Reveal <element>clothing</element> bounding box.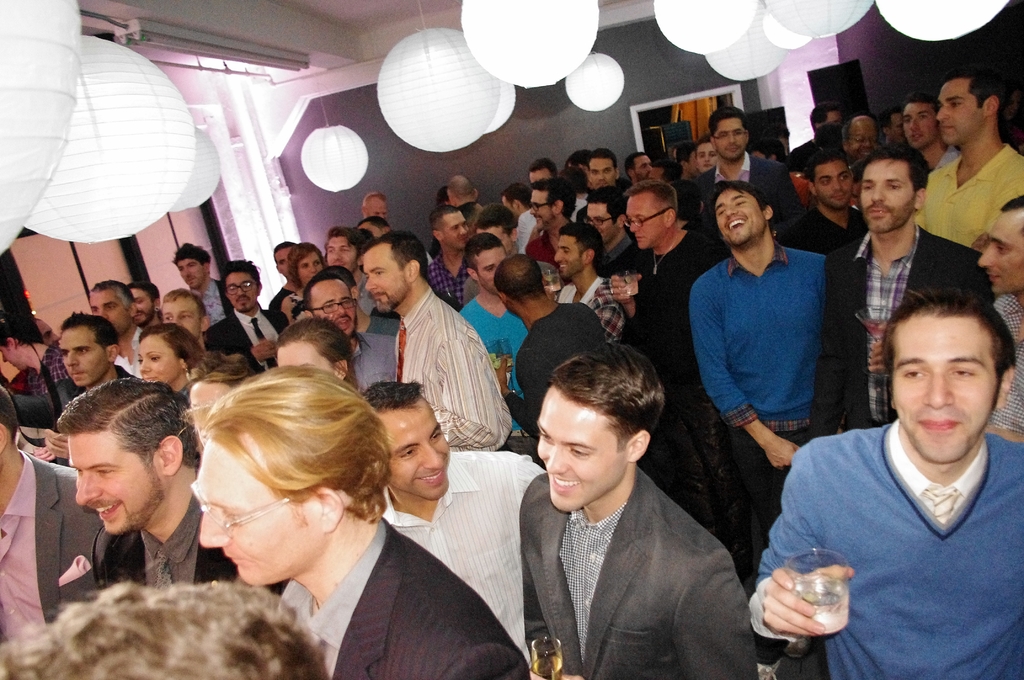
Revealed: {"left": 916, "top": 133, "right": 1023, "bottom": 255}.
